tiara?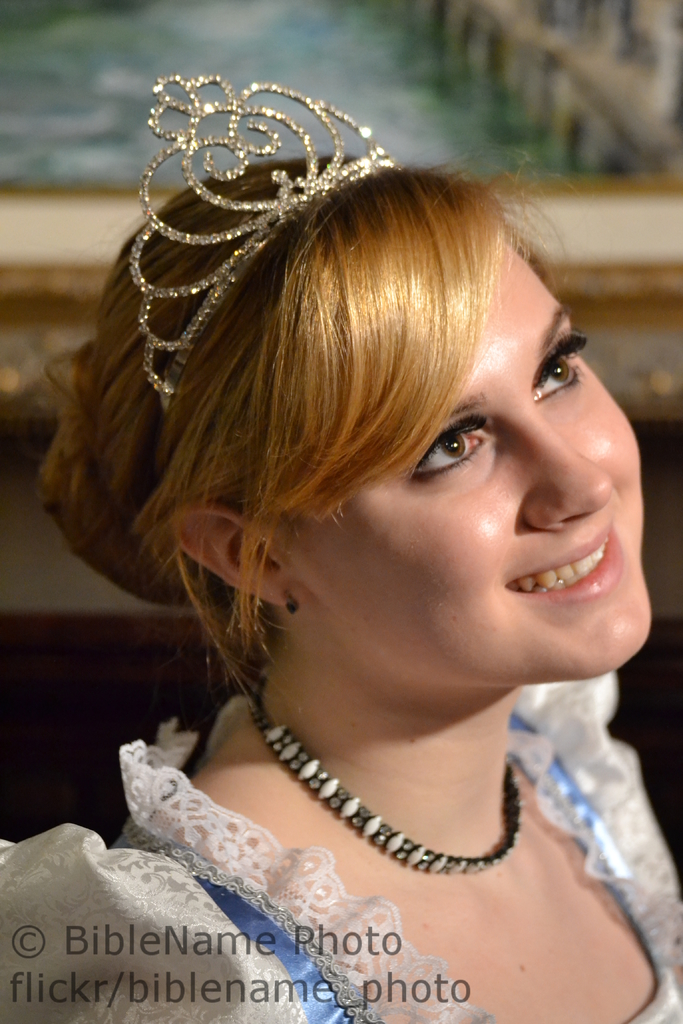
[left=128, top=74, right=397, bottom=417]
